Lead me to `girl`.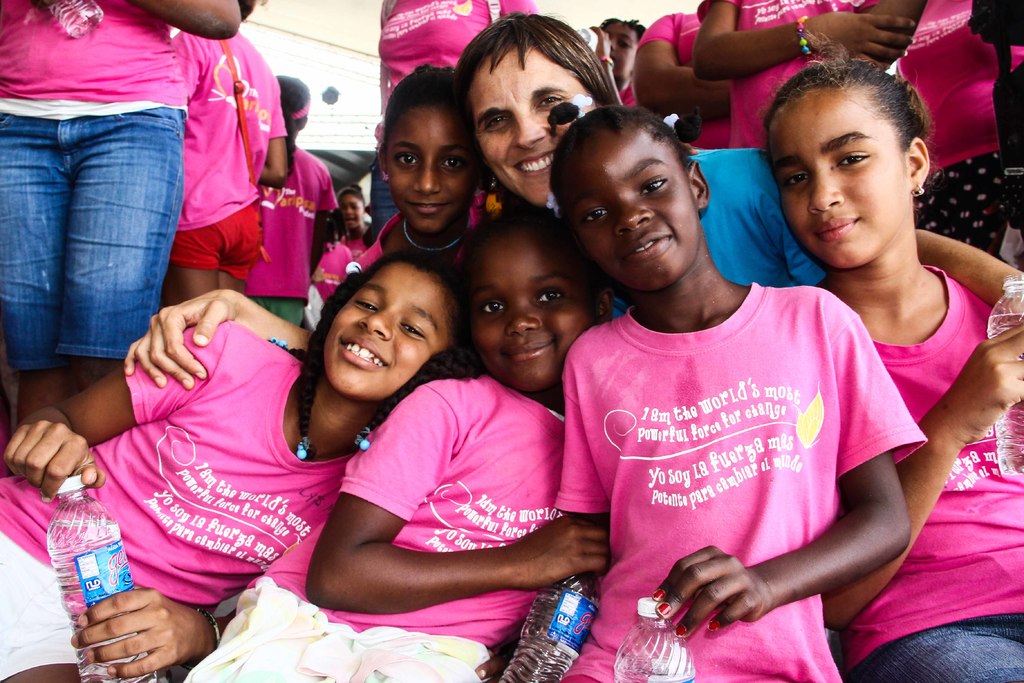
Lead to 764,37,1023,682.
